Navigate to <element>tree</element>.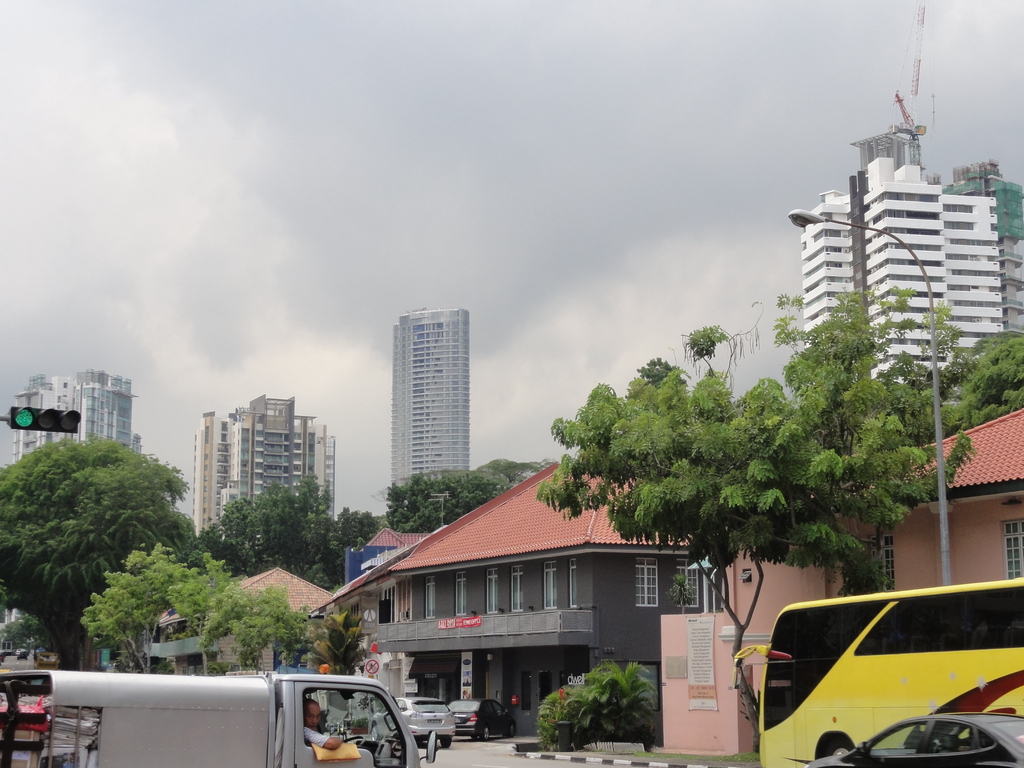
Navigation target: Rect(948, 336, 1023, 427).
